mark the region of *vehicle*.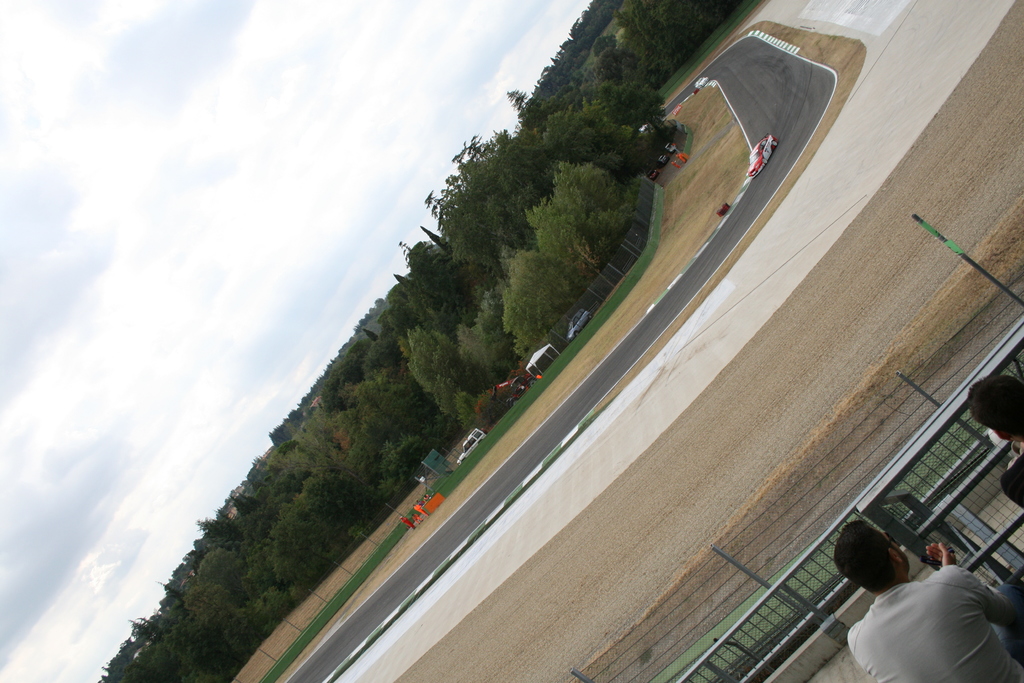
Region: pyautogui.locateOnScreen(696, 76, 710, 89).
